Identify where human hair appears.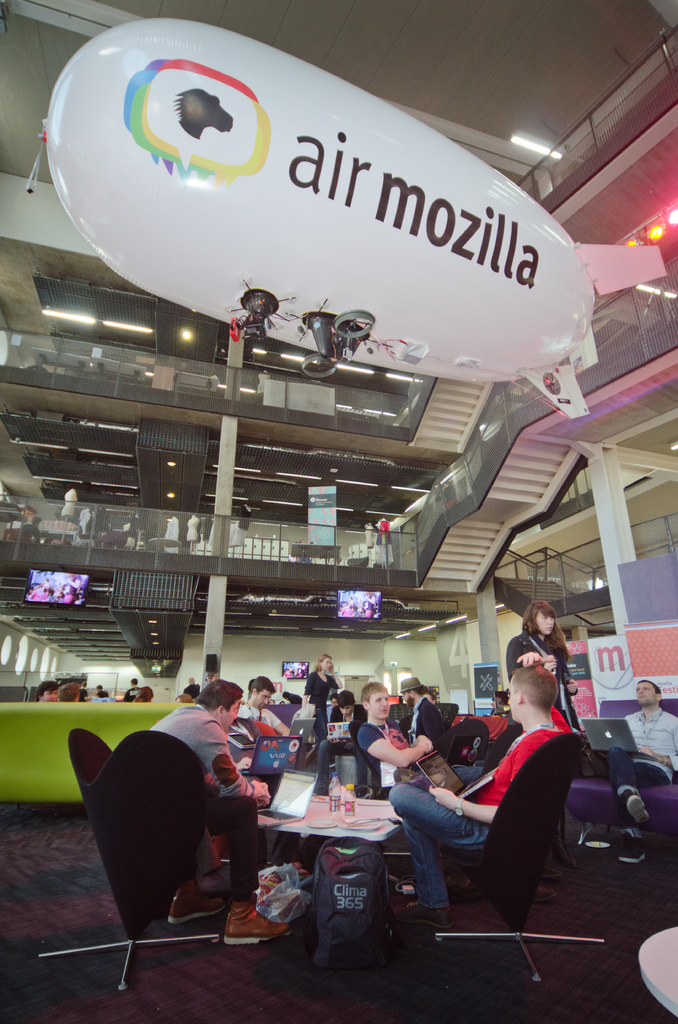
Appears at crop(251, 676, 277, 693).
